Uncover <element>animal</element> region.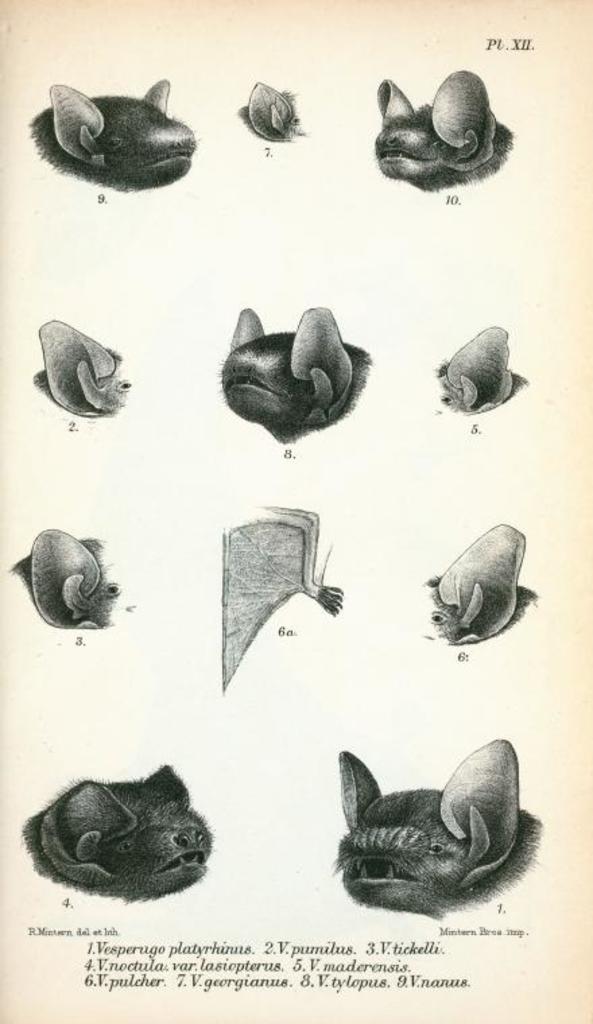
Uncovered: 435:327:527:427.
